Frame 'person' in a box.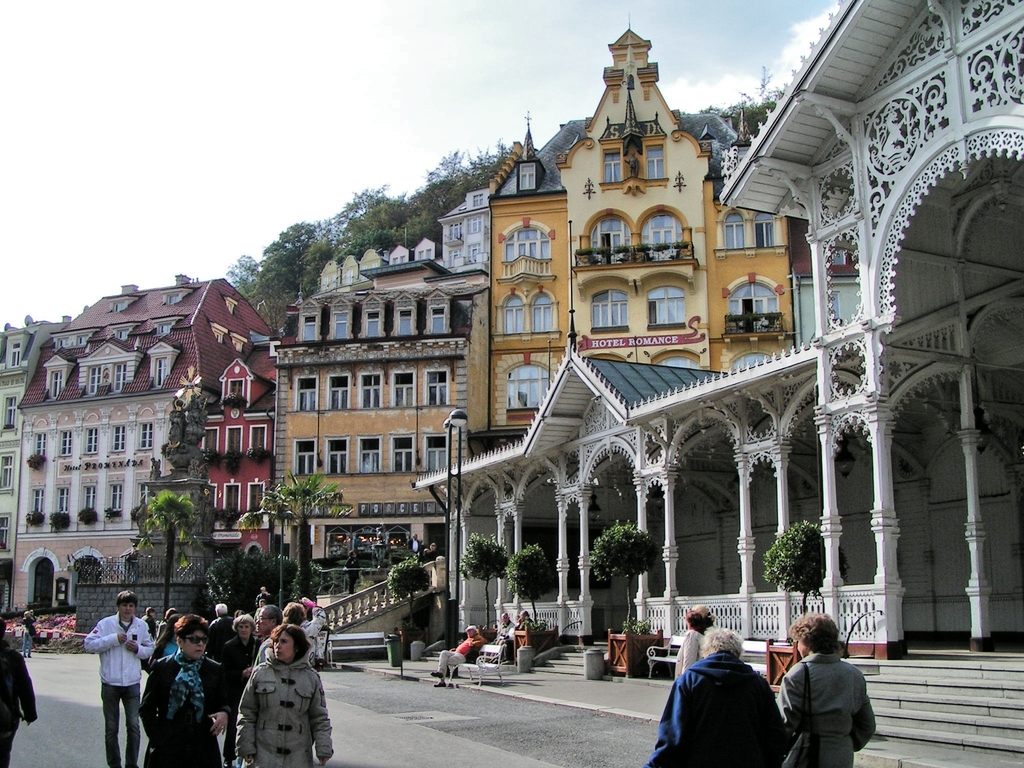
bbox(429, 623, 480, 688).
